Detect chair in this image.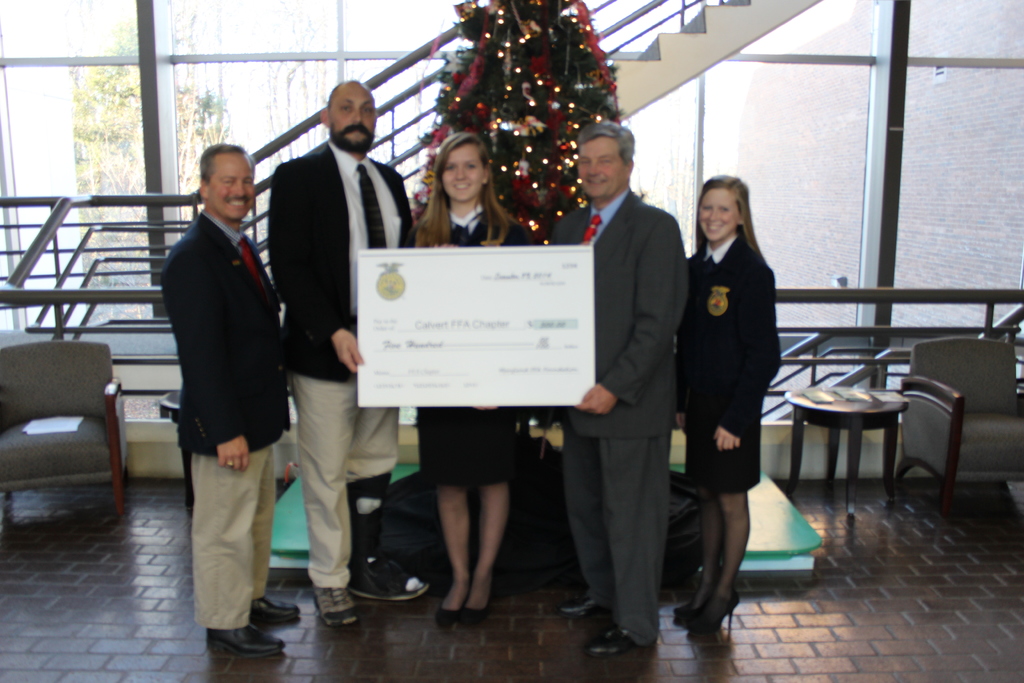
Detection: [0, 342, 129, 521].
